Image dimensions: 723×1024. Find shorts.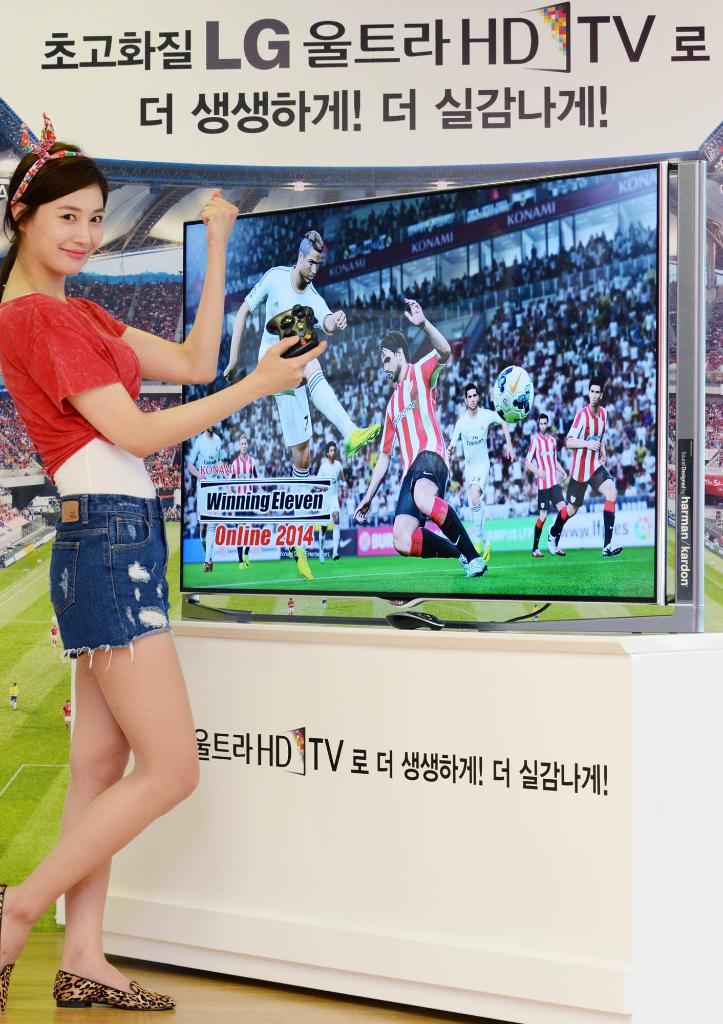
536:486:562:512.
